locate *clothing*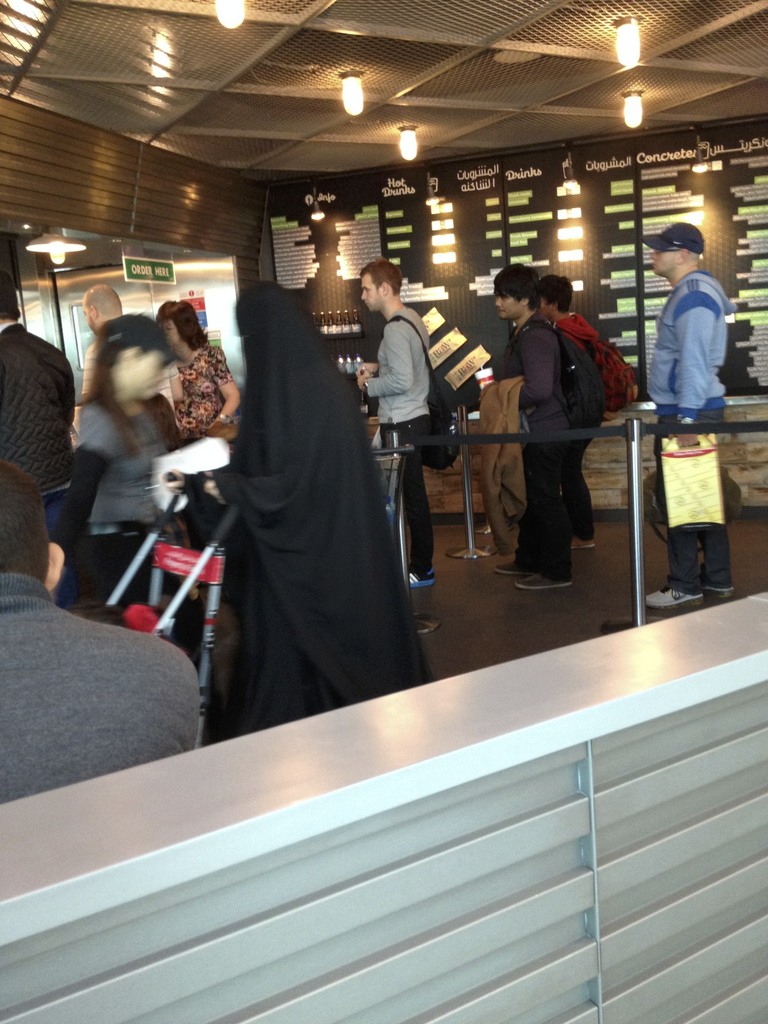
(x1=648, y1=270, x2=737, y2=594)
